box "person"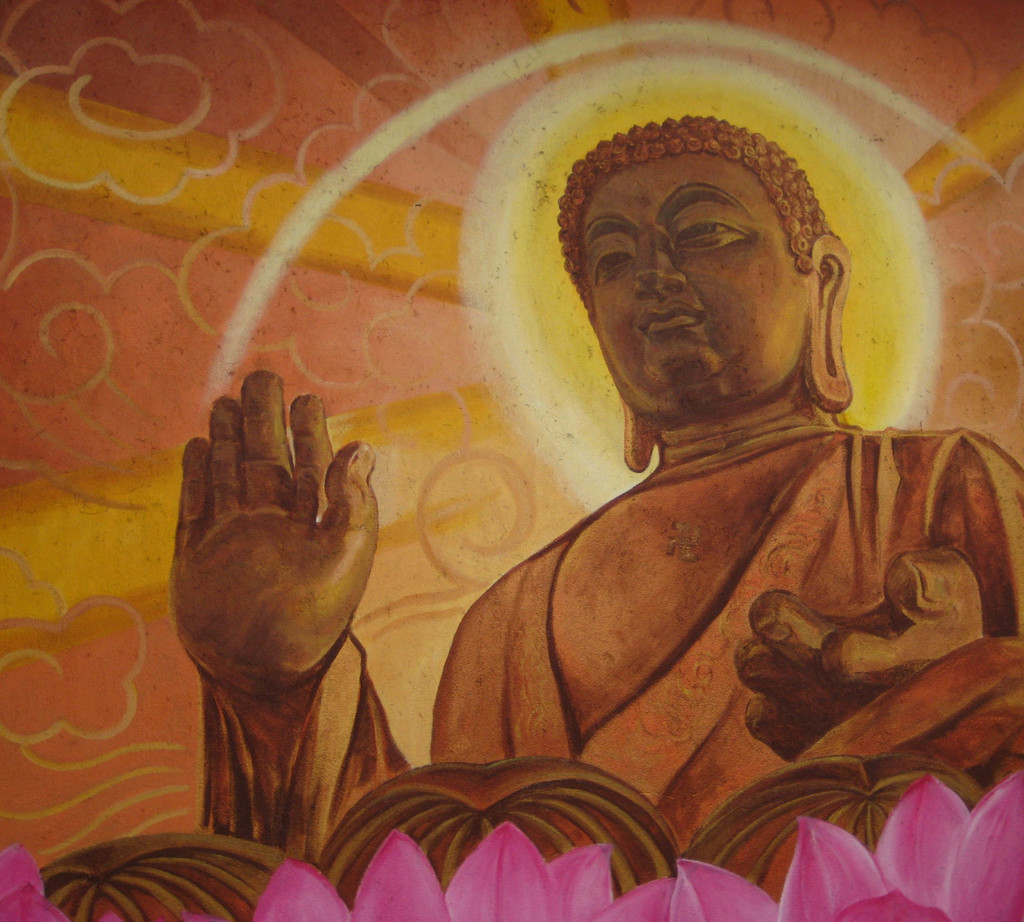
{"left": 180, "top": 88, "right": 984, "bottom": 866}
